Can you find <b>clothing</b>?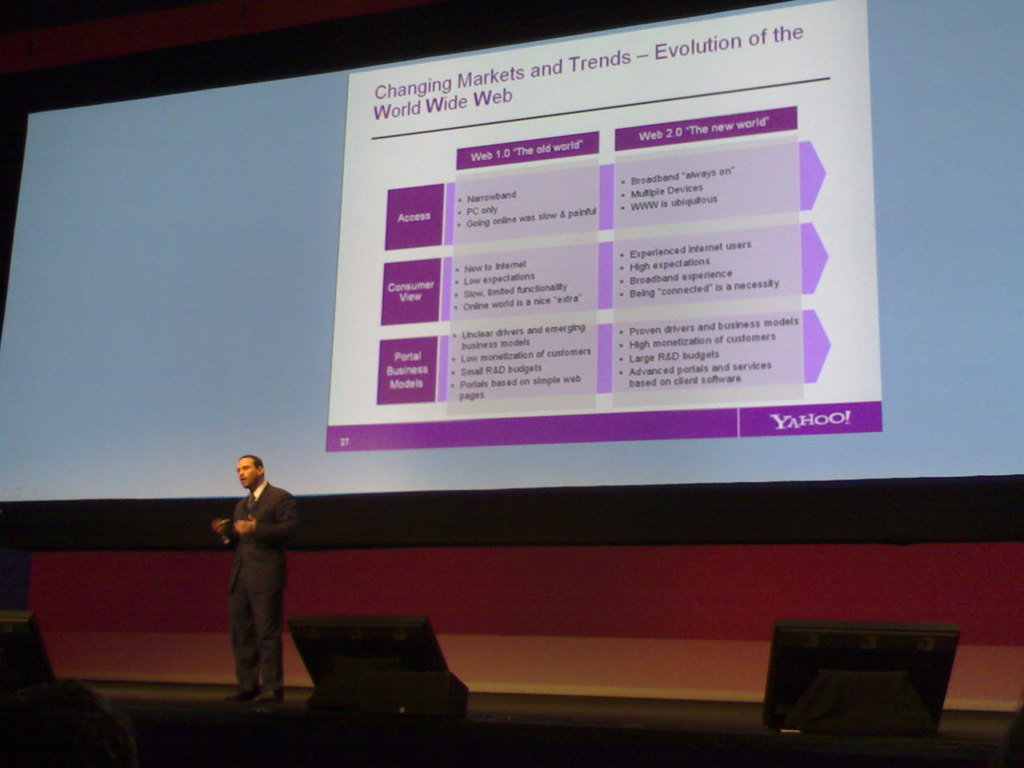
Yes, bounding box: detection(198, 456, 304, 704).
